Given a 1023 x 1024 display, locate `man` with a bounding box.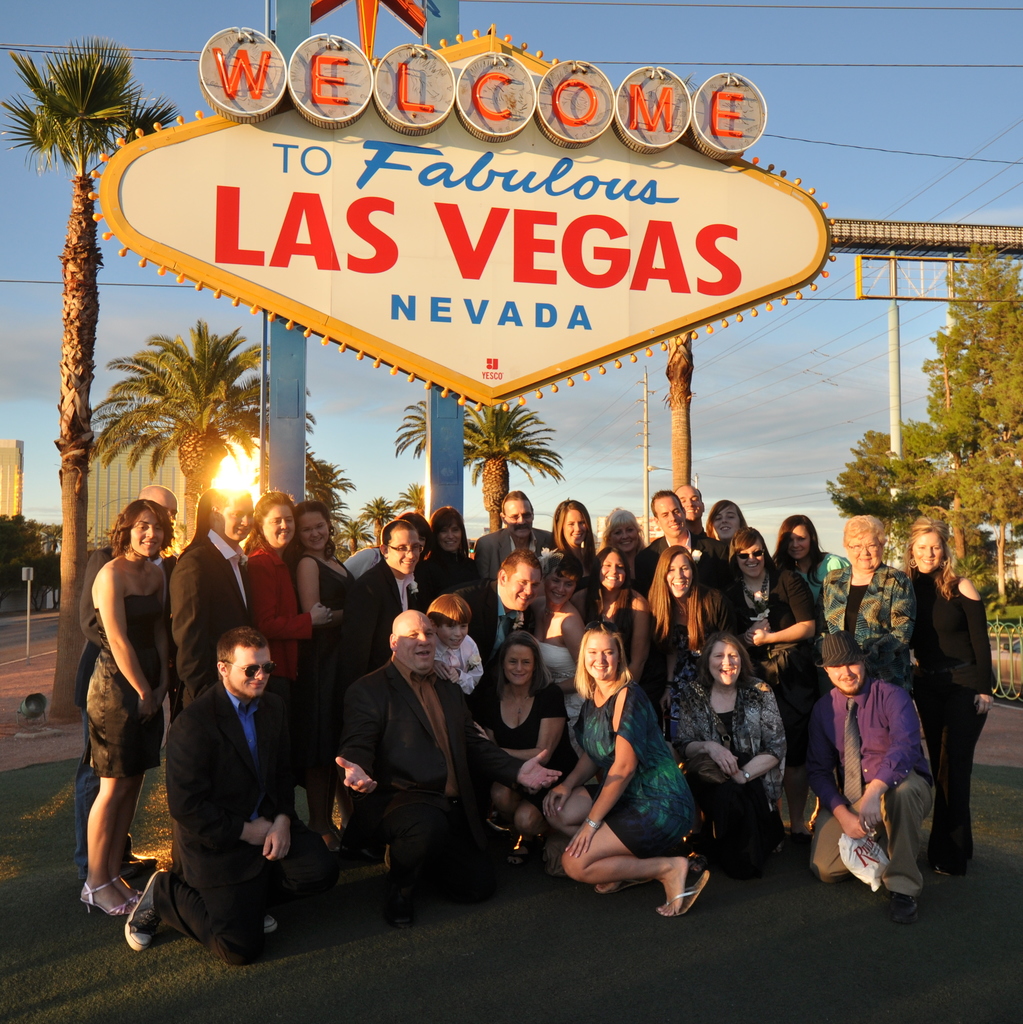
Located: (left=478, top=494, right=554, bottom=580).
